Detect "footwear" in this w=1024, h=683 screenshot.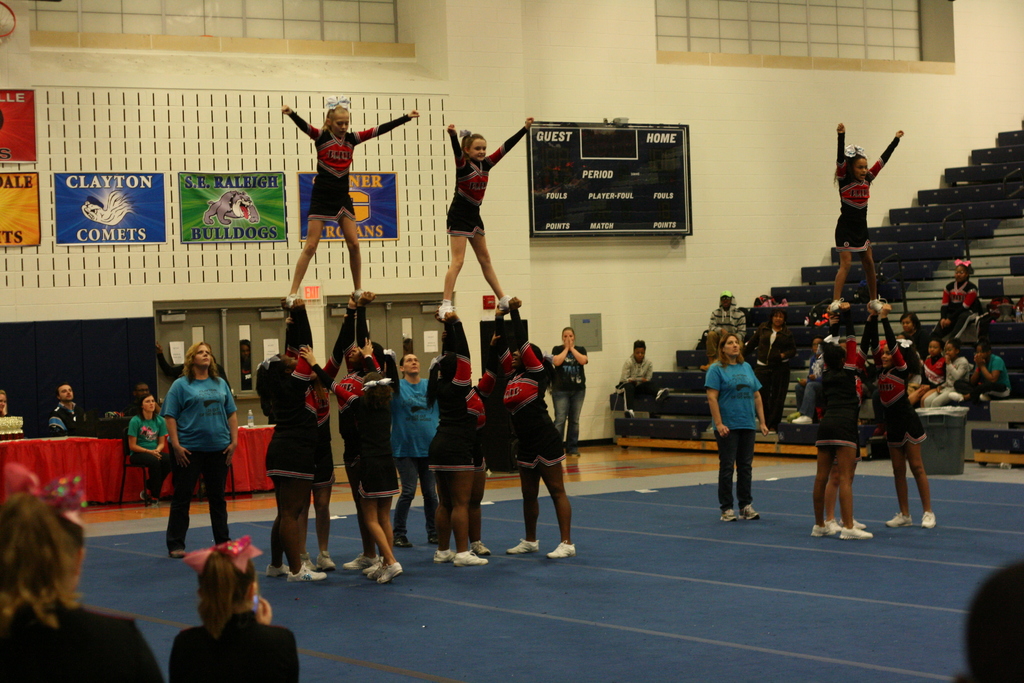
Detection: detection(721, 509, 736, 521).
